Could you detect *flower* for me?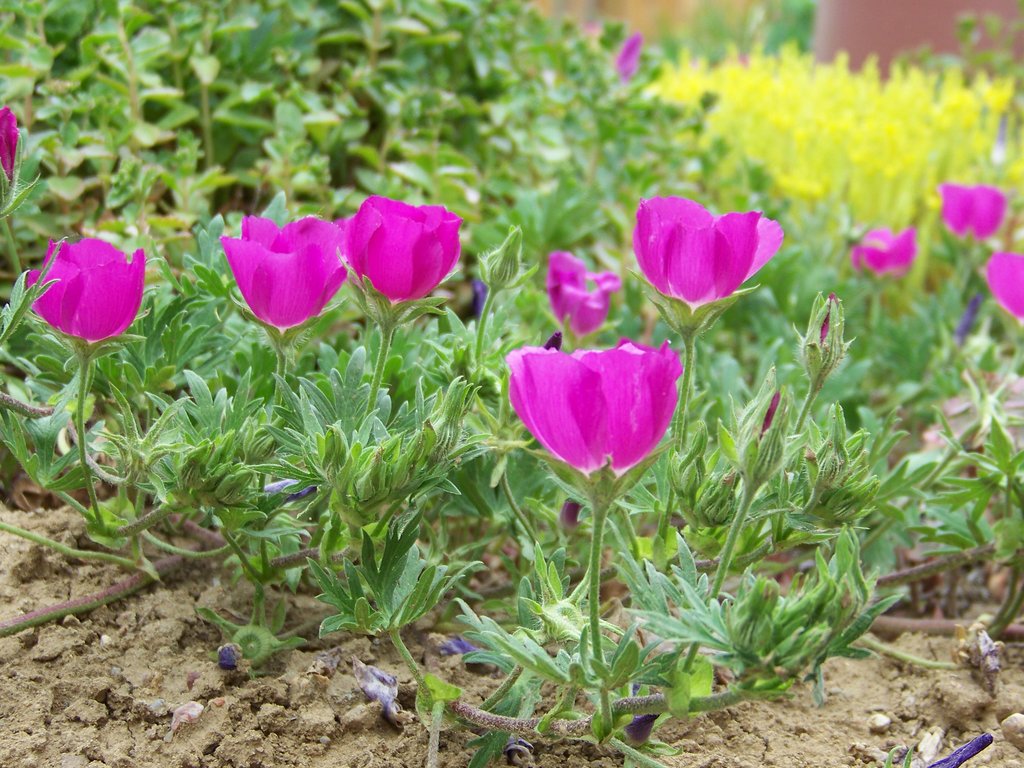
Detection result: BBox(501, 336, 678, 474).
